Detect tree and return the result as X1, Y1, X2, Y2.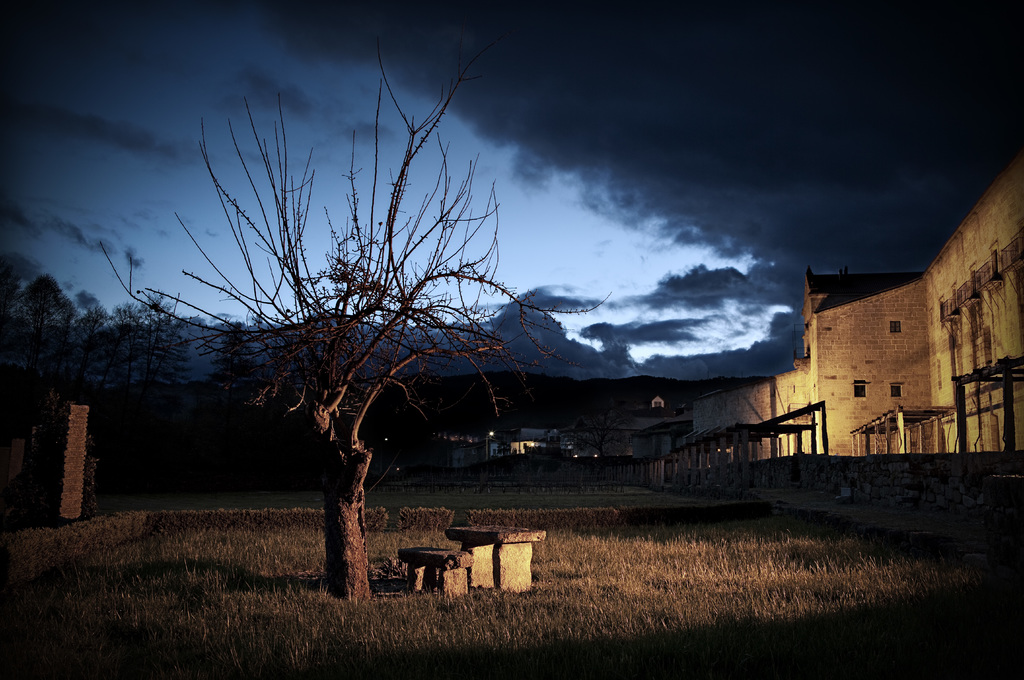
93, 34, 618, 603.
